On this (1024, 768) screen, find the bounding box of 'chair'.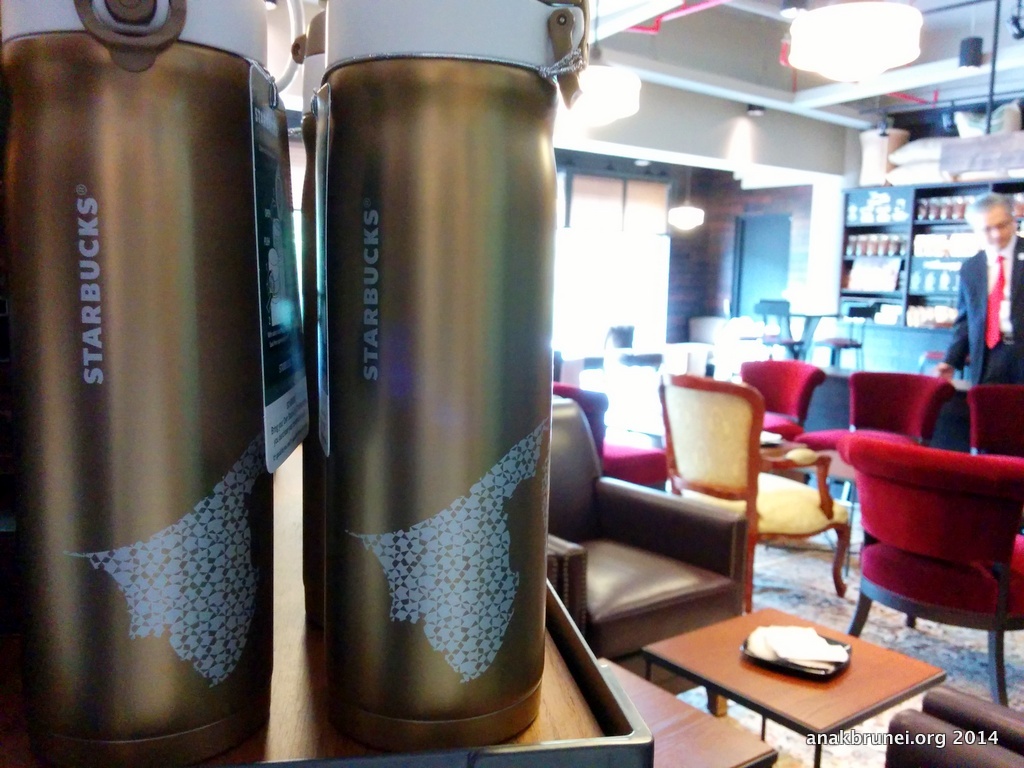
Bounding box: region(552, 378, 666, 494).
